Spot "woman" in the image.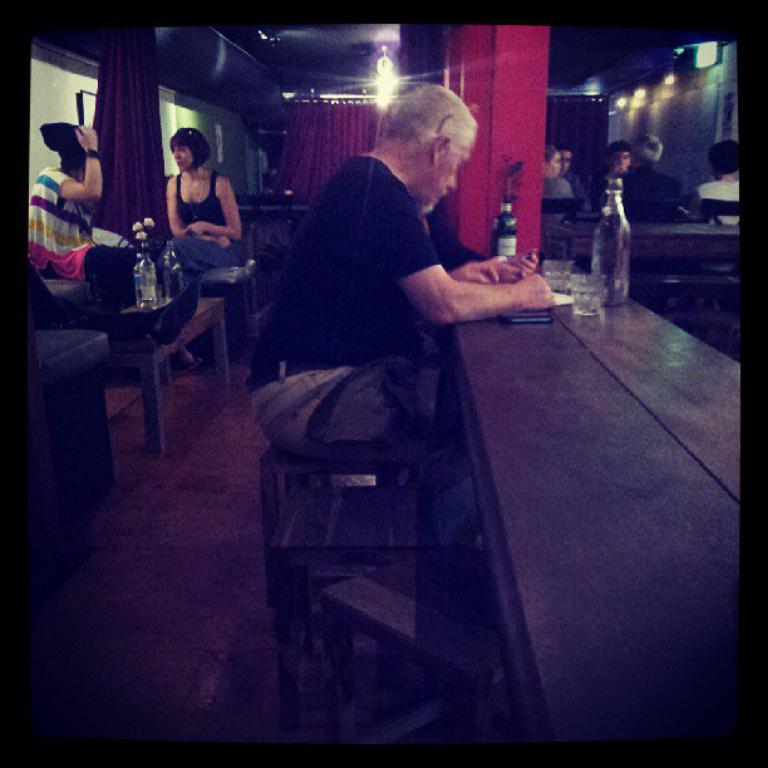
"woman" found at left=31, top=119, right=138, bottom=366.
